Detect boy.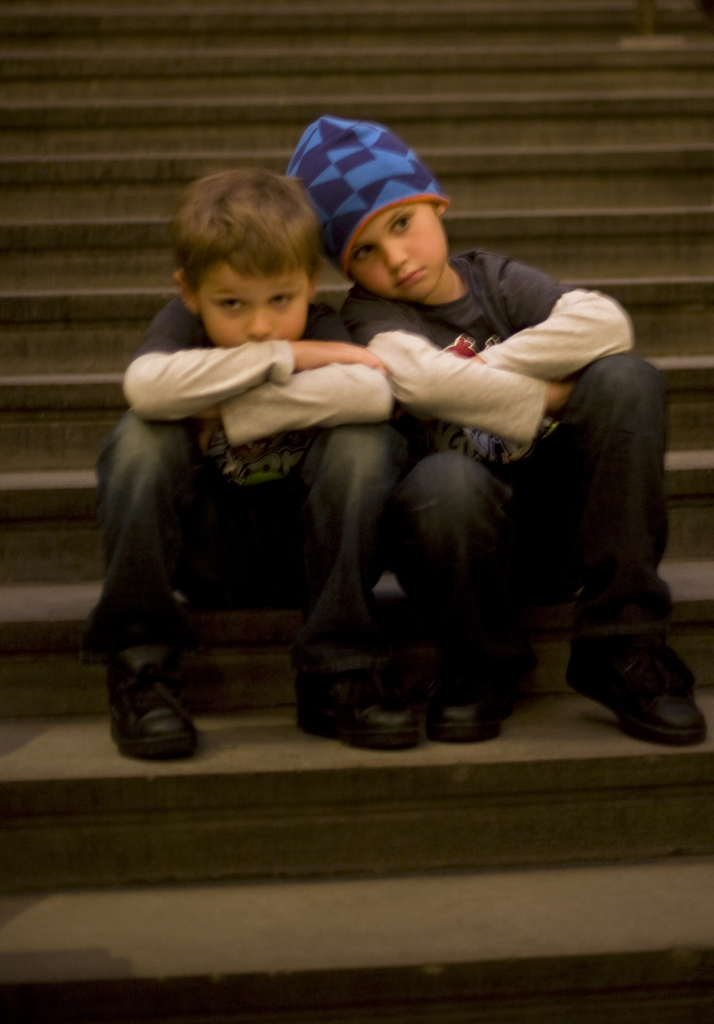
Detected at crop(83, 161, 419, 764).
